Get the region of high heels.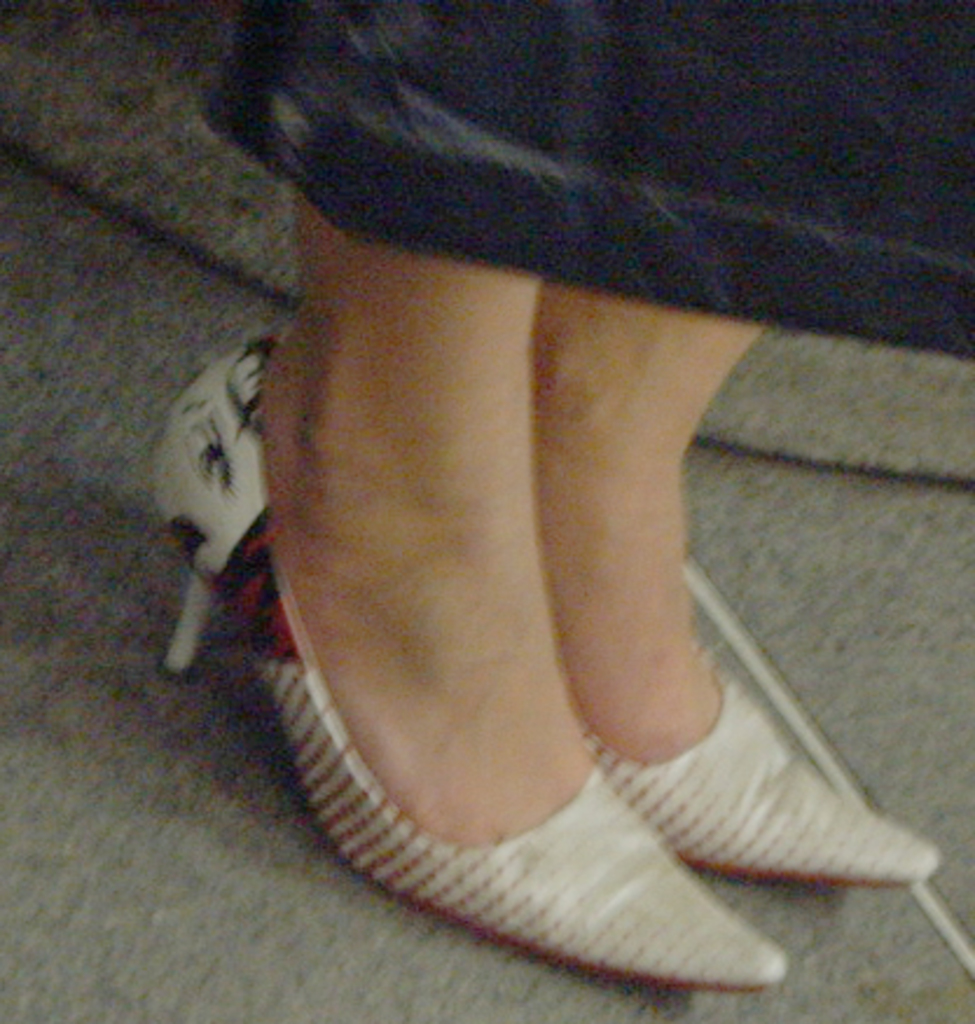
bbox=(575, 662, 947, 884).
